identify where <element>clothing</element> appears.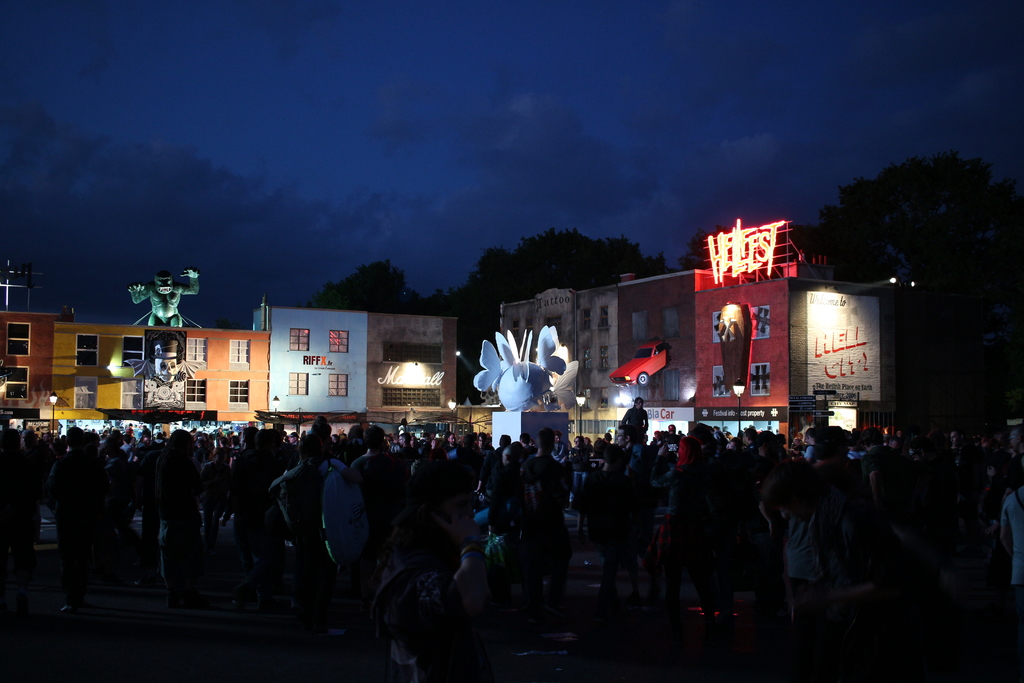
Appears at (129, 453, 205, 583).
